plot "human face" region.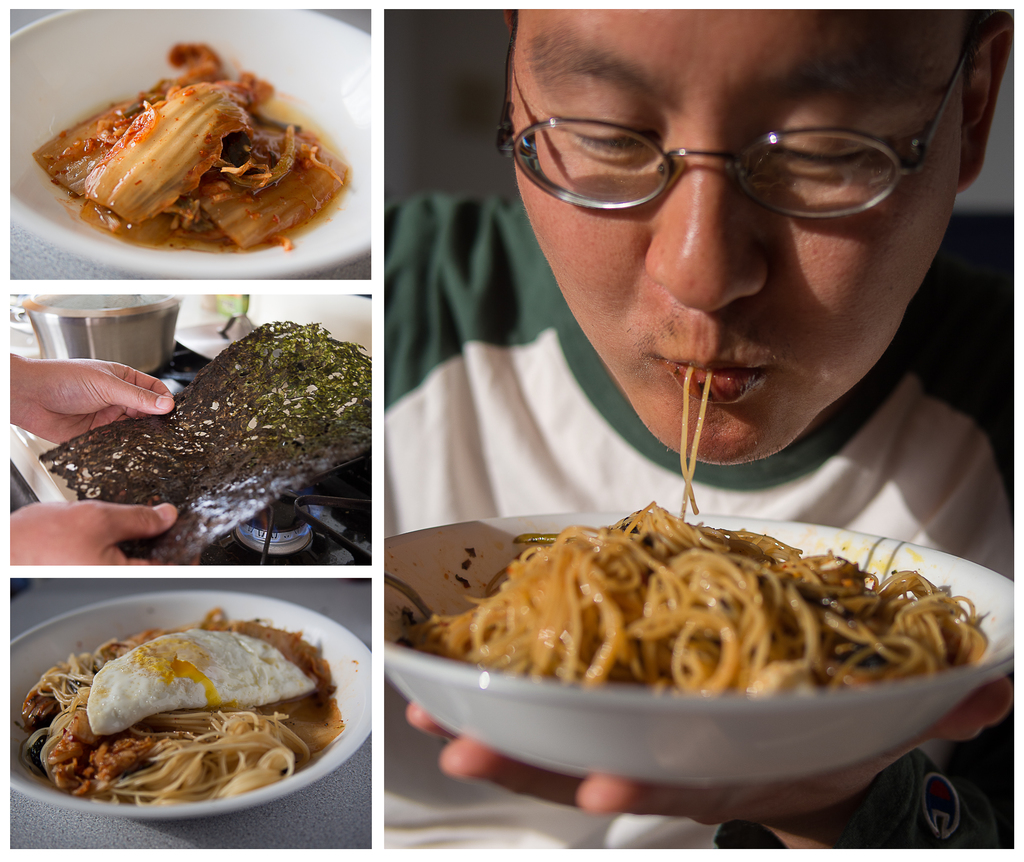
Plotted at 515/10/962/468.
